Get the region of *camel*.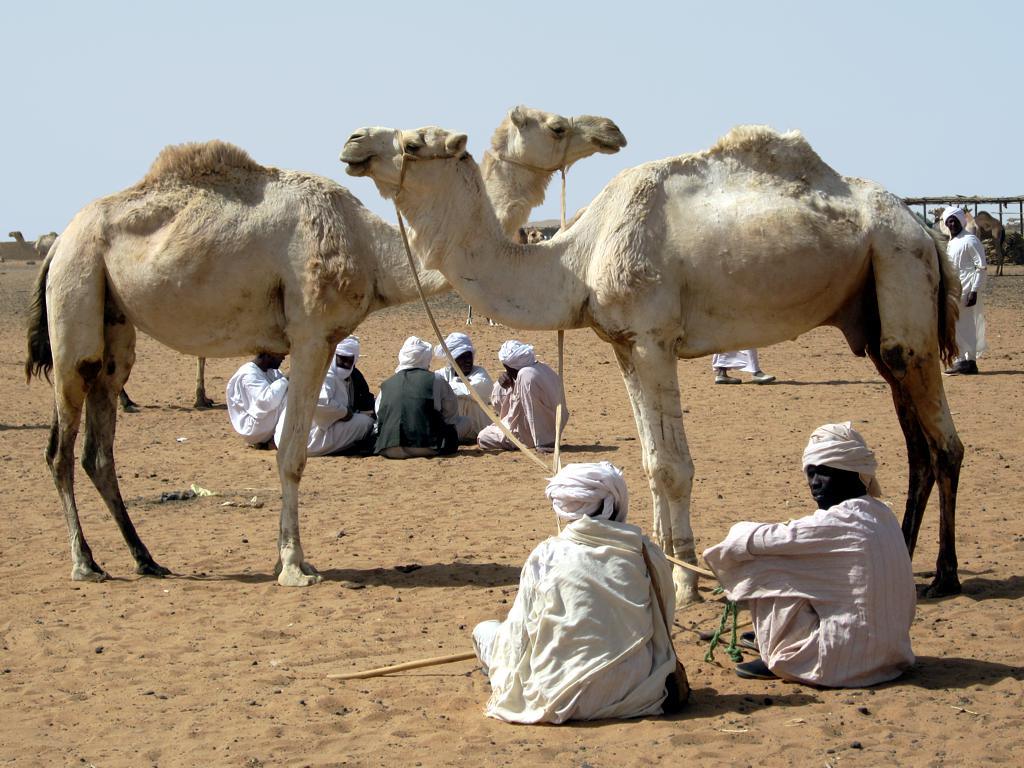
5, 228, 57, 255.
